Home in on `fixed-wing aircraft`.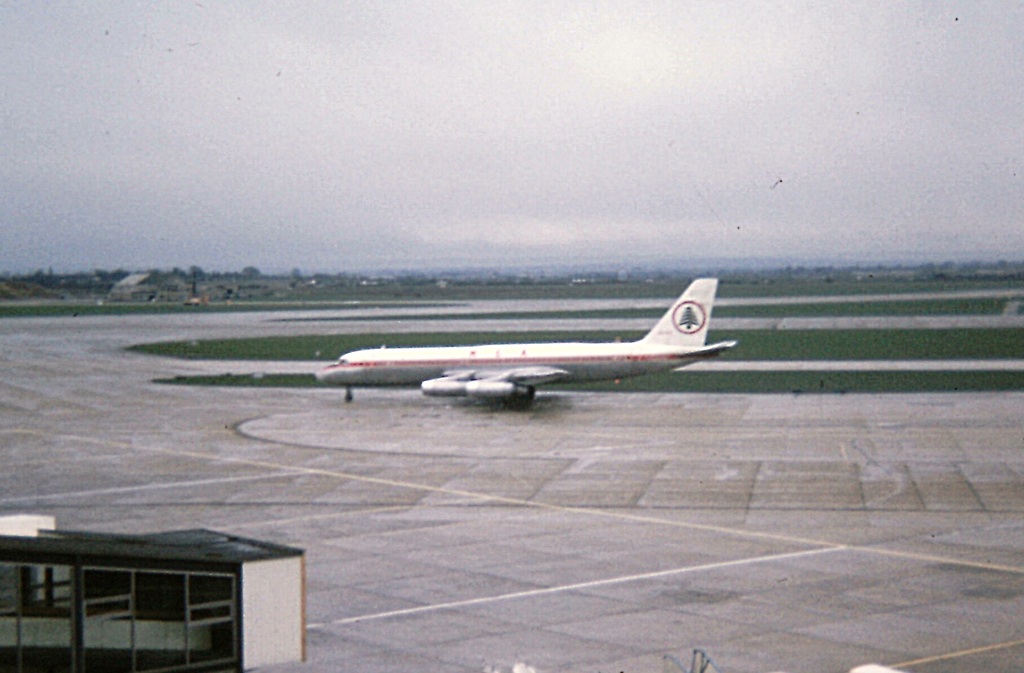
Homed in at 314 276 735 411.
